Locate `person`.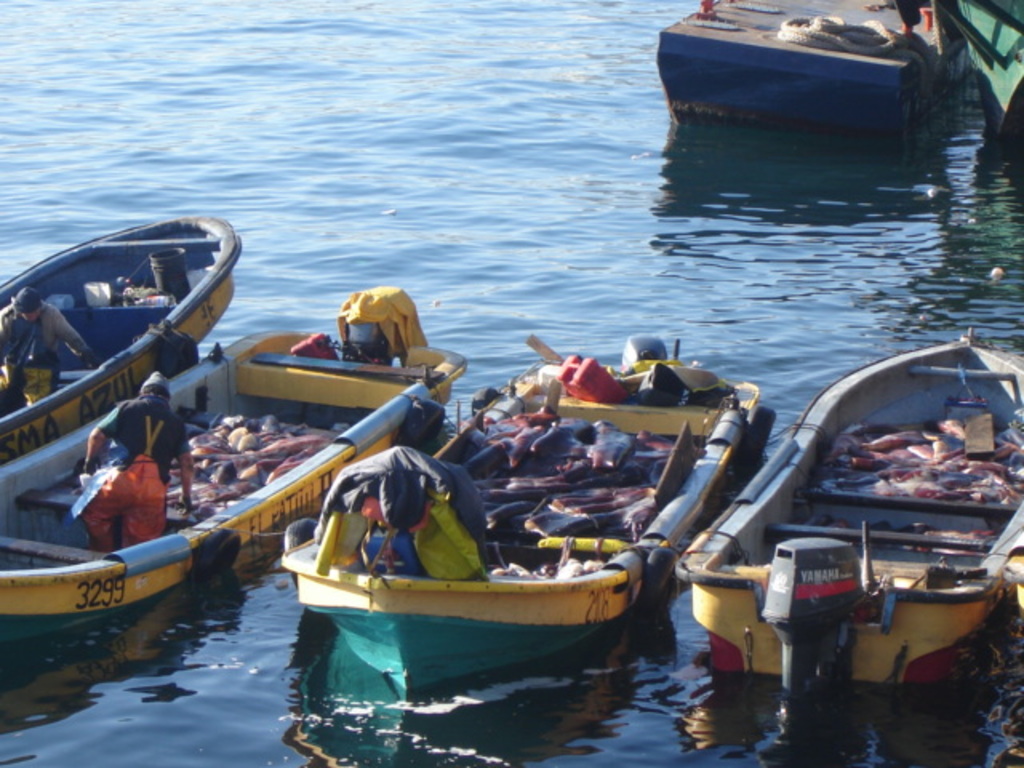
Bounding box: <region>0, 286, 99, 410</region>.
